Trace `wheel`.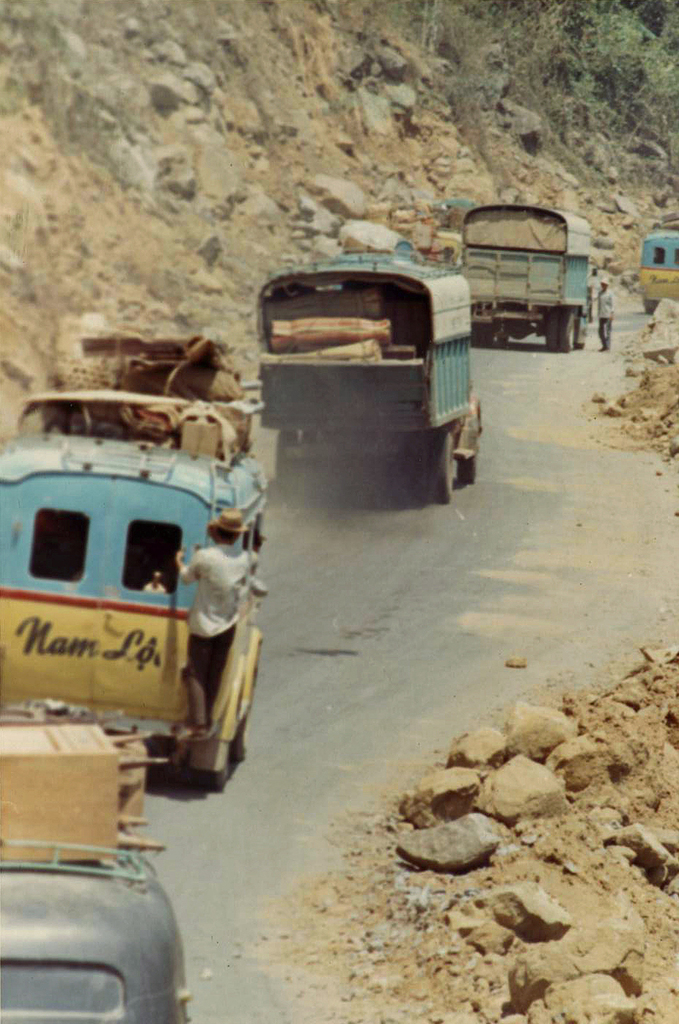
Traced to (left=197, top=758, right=226, bottom=793).
